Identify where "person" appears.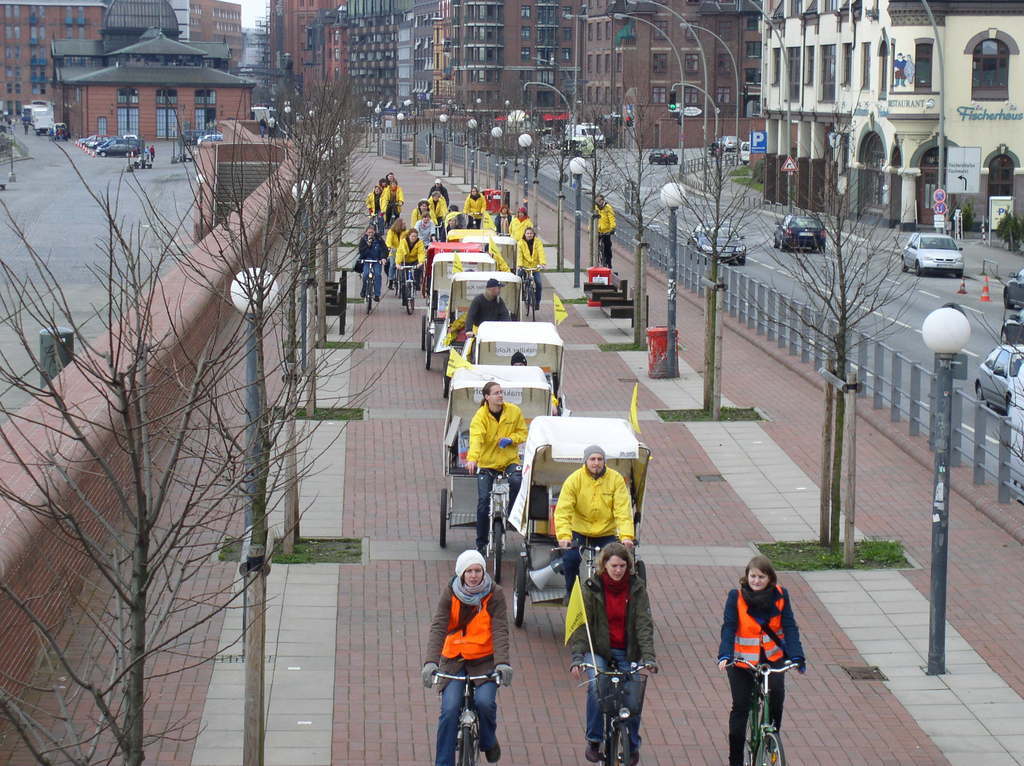
Appears at detection(467, 380, 525, 551).
